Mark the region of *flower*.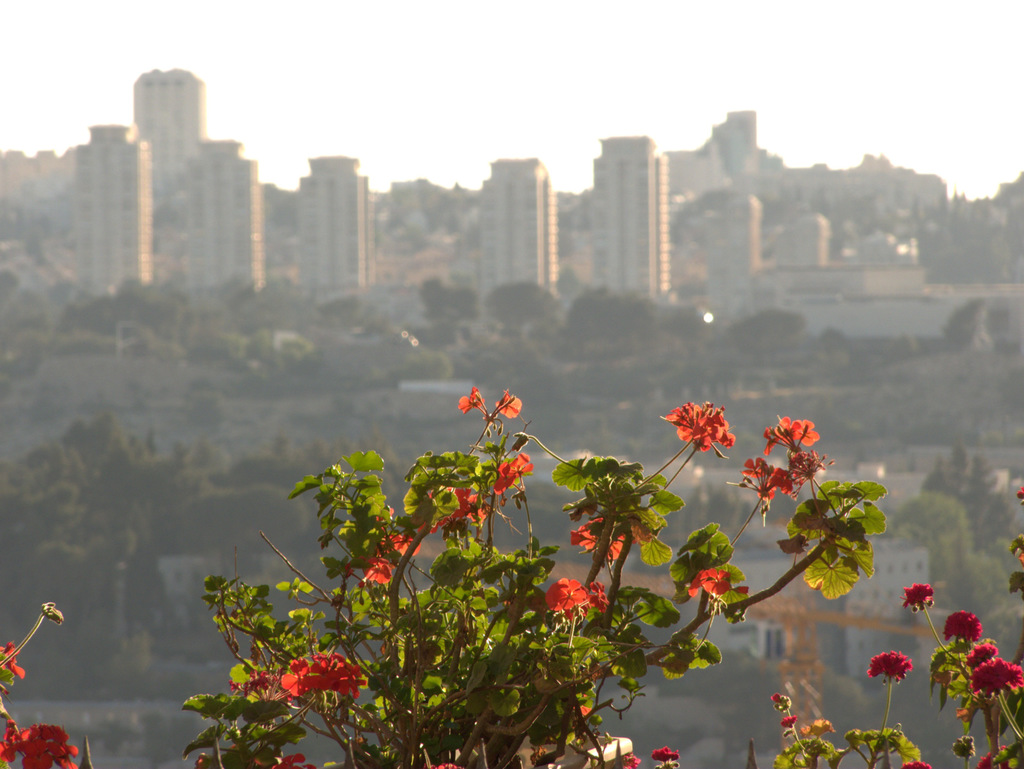
Region: rect(940, 608, 983, 644).
